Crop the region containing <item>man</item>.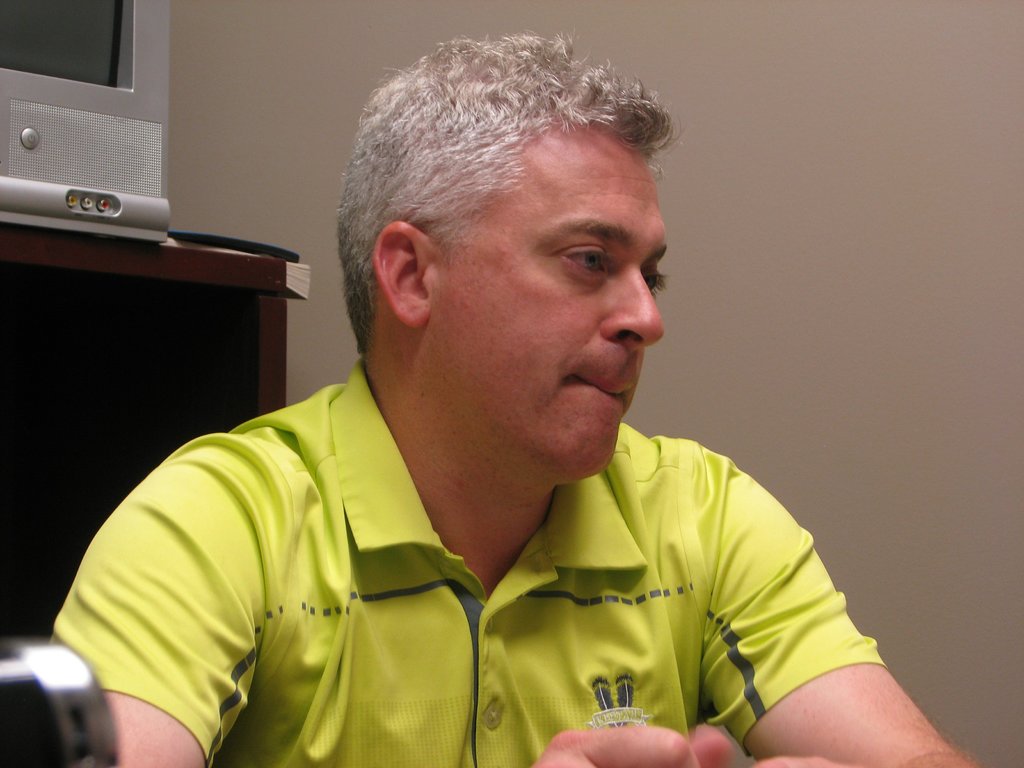
Crop region: rect(118, 59, 916, 716).
